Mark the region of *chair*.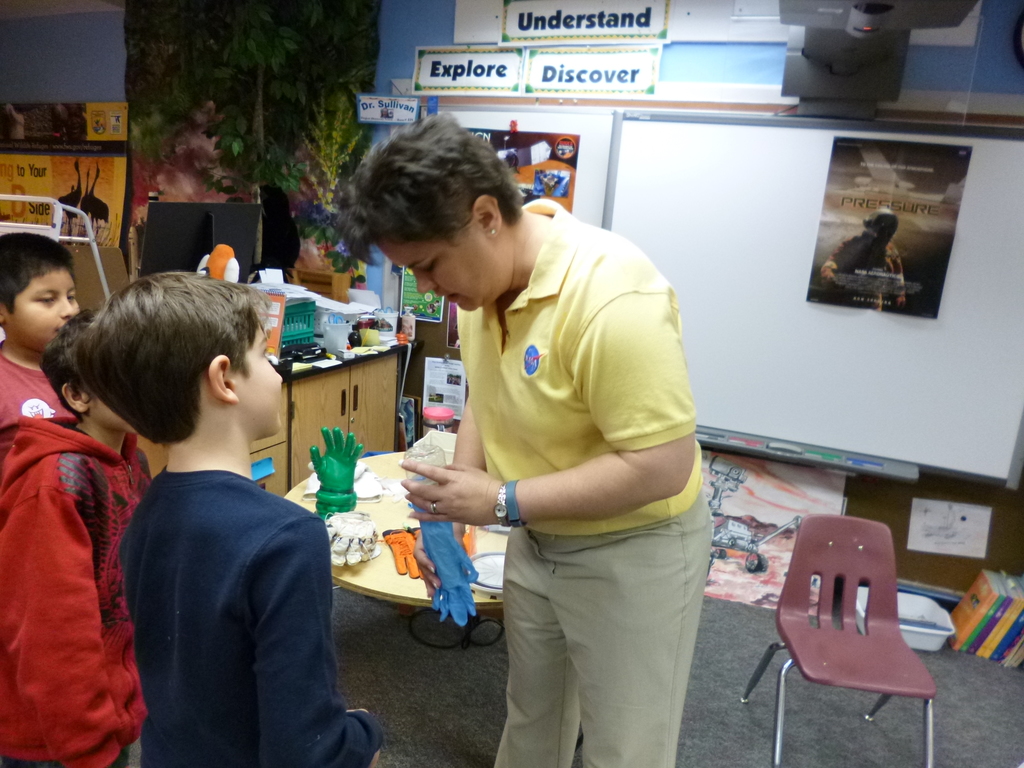
Region: (755, 527, 943, 745).
